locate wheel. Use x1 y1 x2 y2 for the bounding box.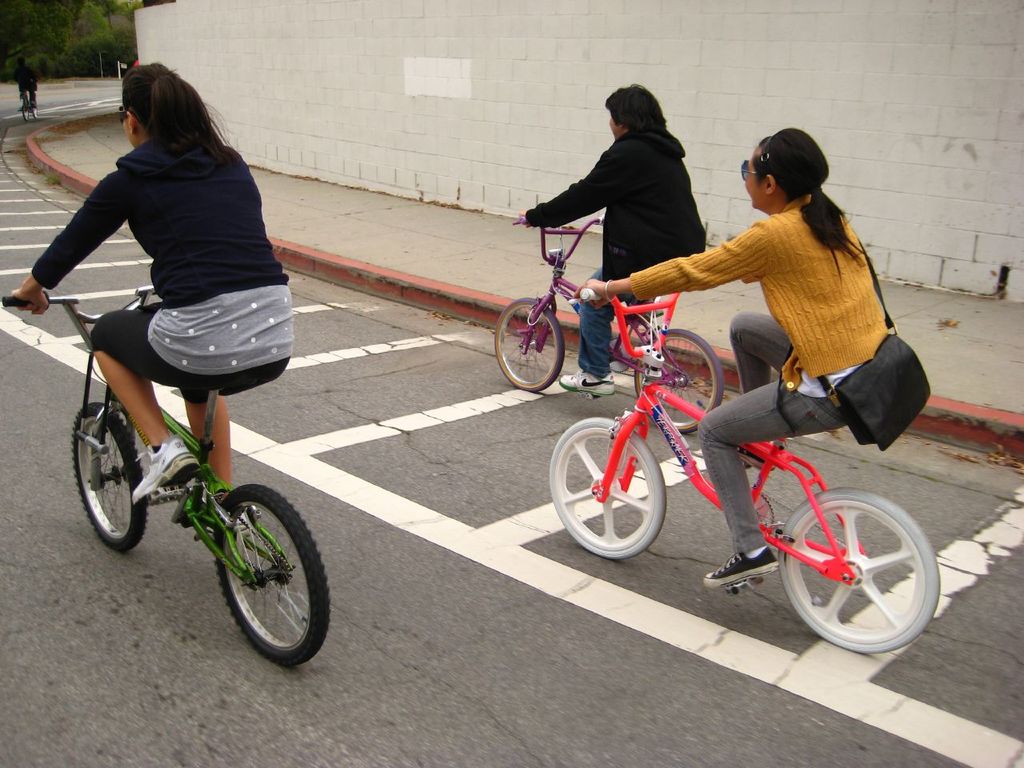
34 101 41 122.
